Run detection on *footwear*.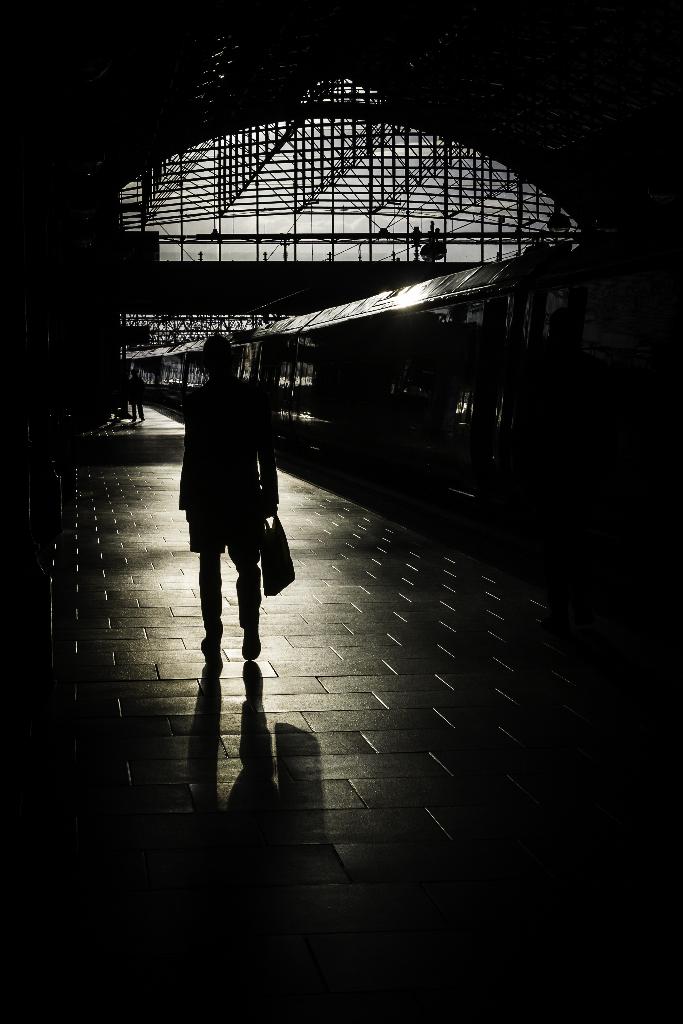
Result: [239,631,259,660].
